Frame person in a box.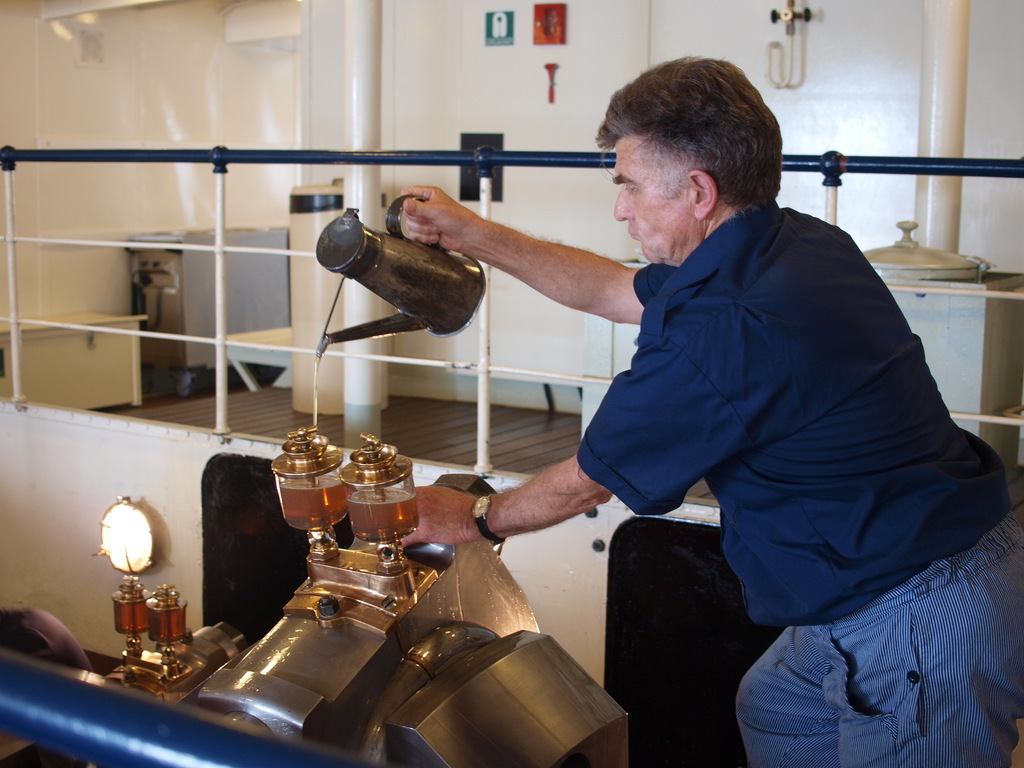
crop(404, 58, 1023, 767).
